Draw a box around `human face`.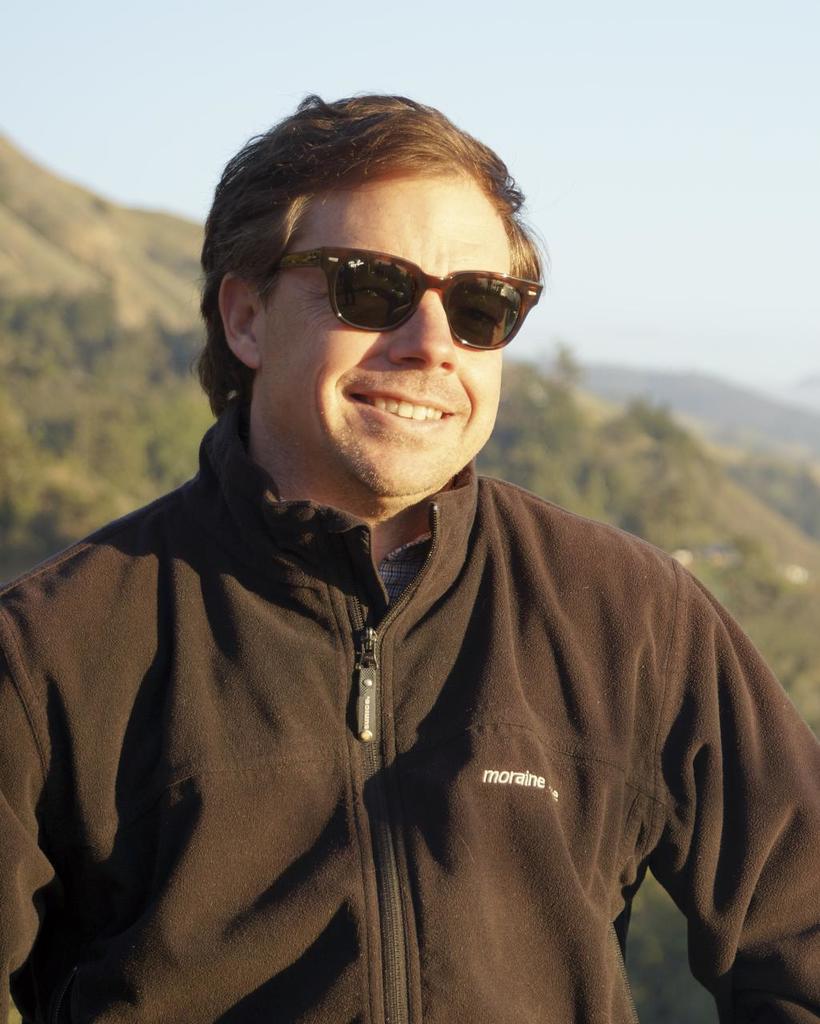
x1=276 y1=172 x2=549 y2=498.
